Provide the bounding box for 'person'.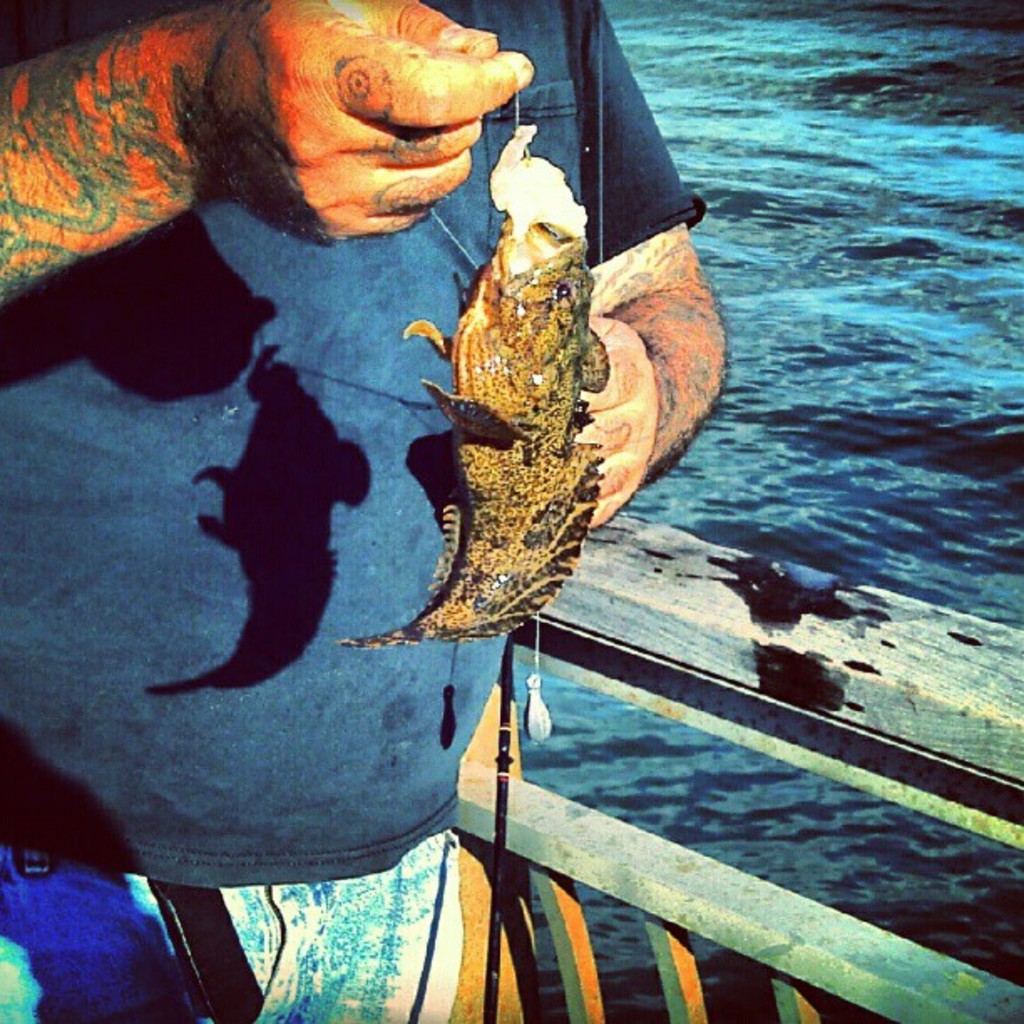
left=0, top=2, right=723, bottom=1022.
